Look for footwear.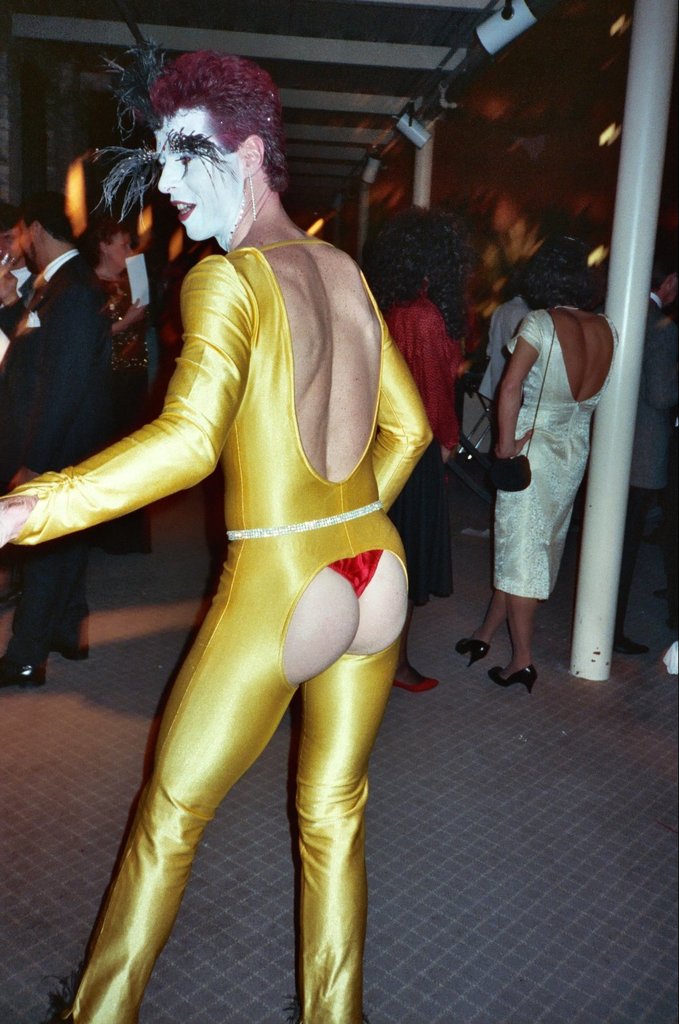
Found: [x1=0, y1=659, x2=49, y2=690].
